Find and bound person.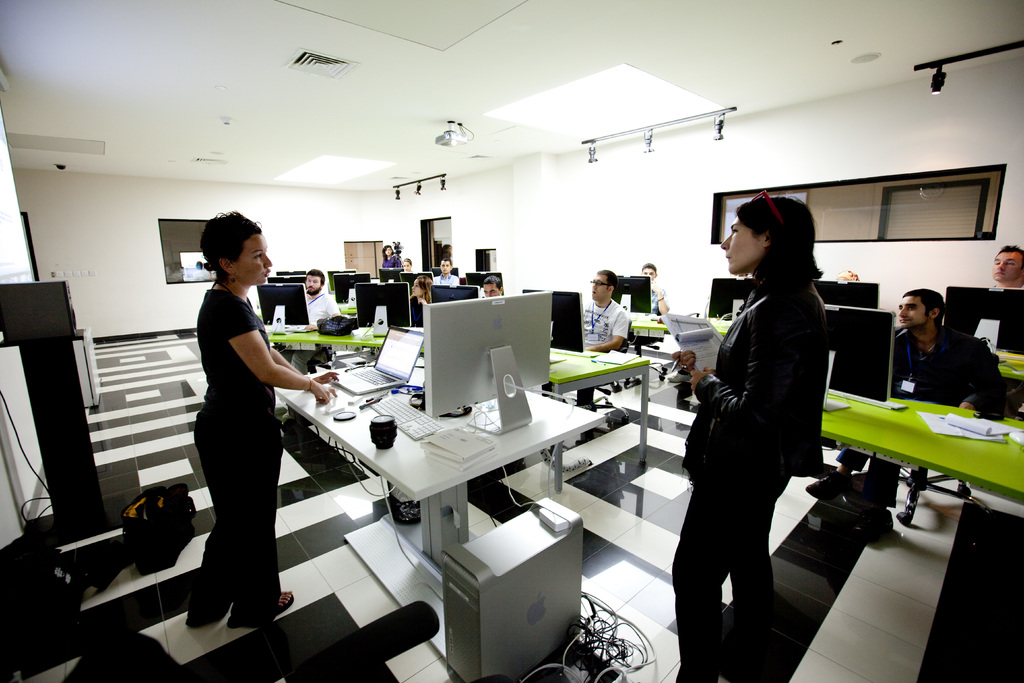
Bound: select_region(181, 210, 339, 630).
